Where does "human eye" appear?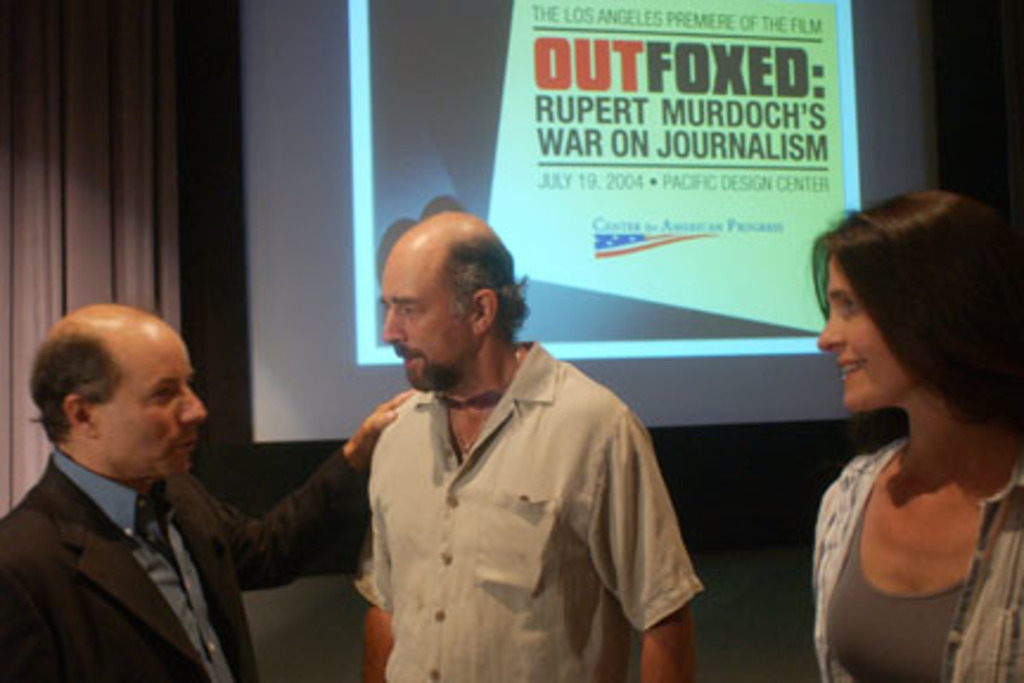
Appears at <bbox>837, 294, 863, 318</bbox>.
